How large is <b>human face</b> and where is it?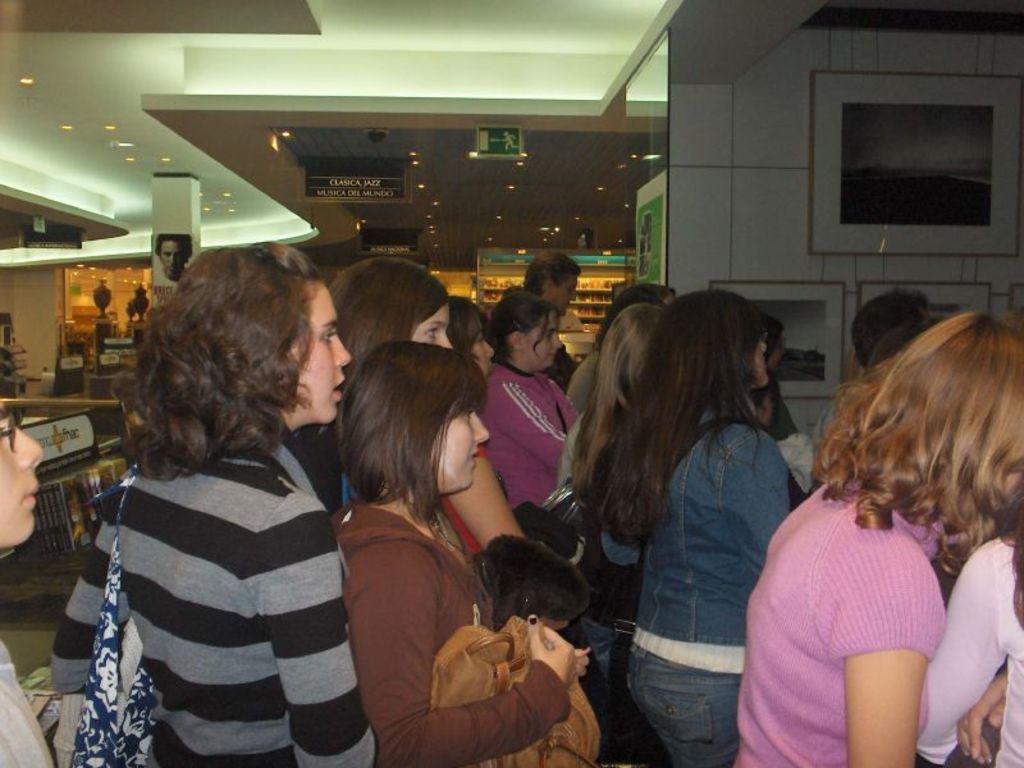
Bounding box: (left=524, top=312, right=561, bottom=370).
